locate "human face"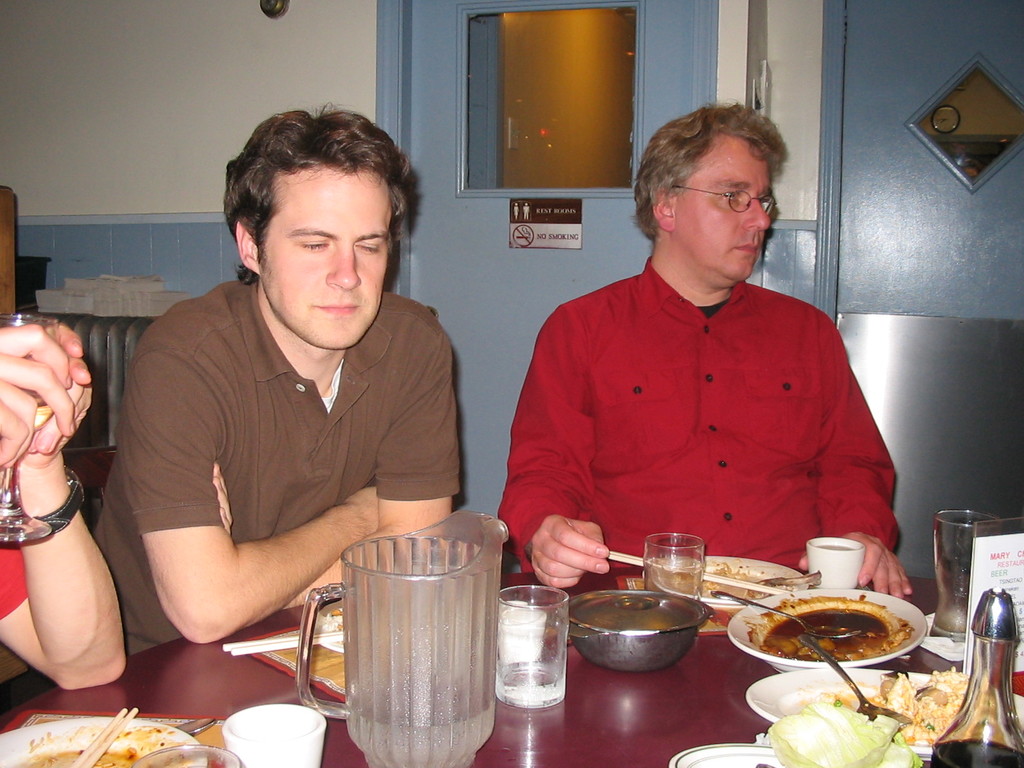
{"x1": 673, "y1": 134, "x2": 773, "y2": 282}
